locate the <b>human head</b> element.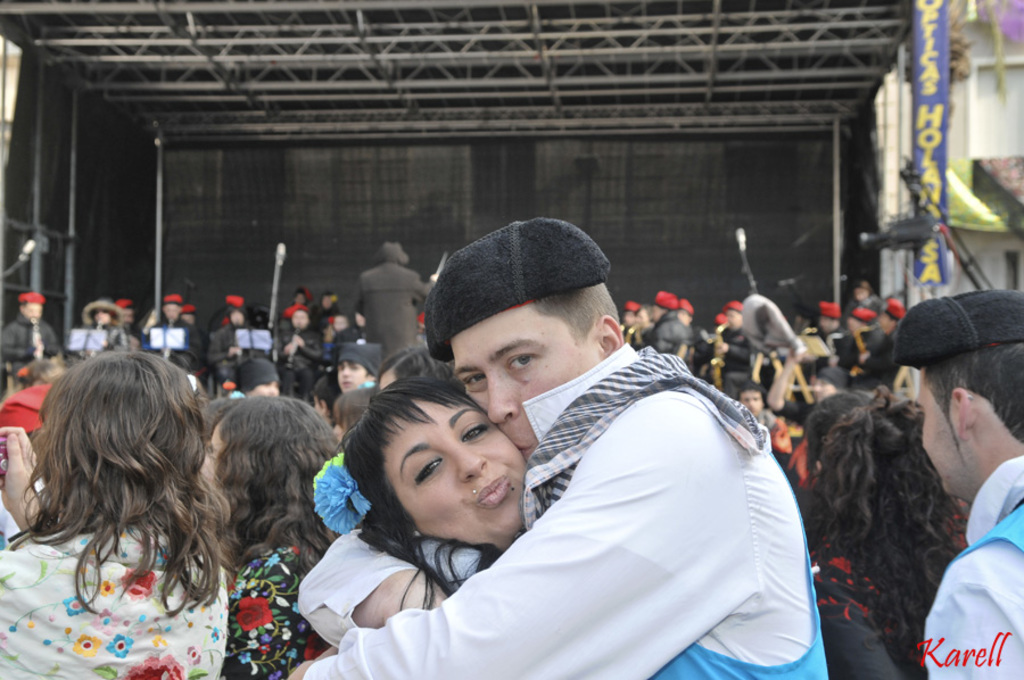
Element bbox: box=[90, 300, 117, 326].
